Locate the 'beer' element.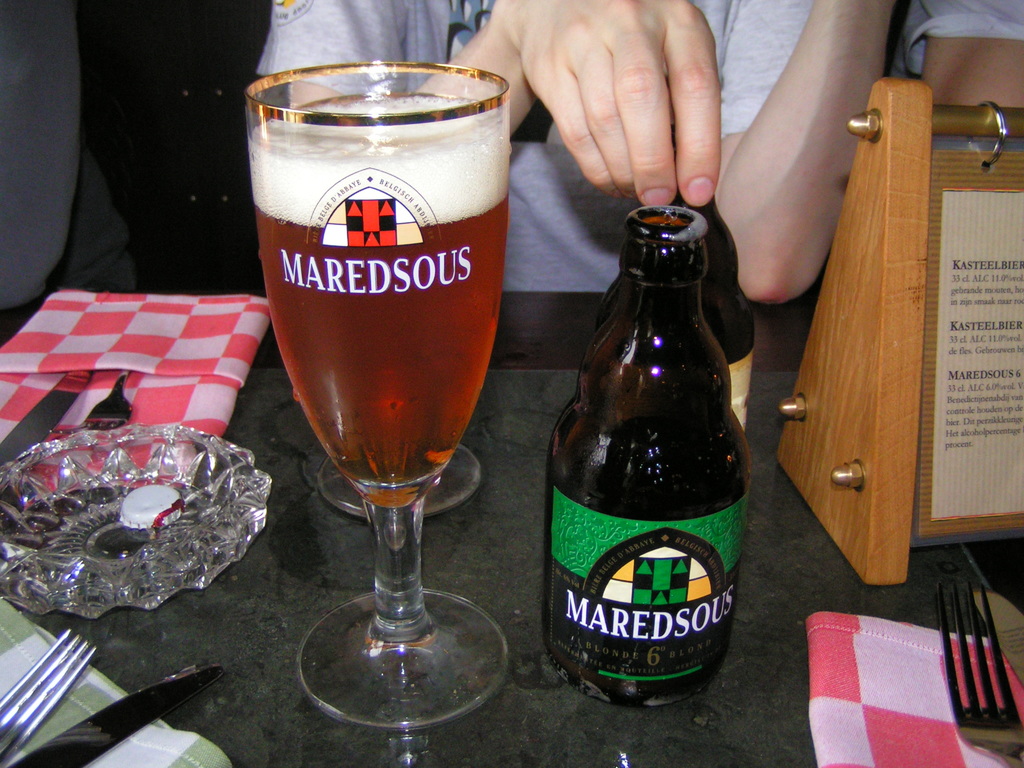
Element bbox: 233/60/517/724.
